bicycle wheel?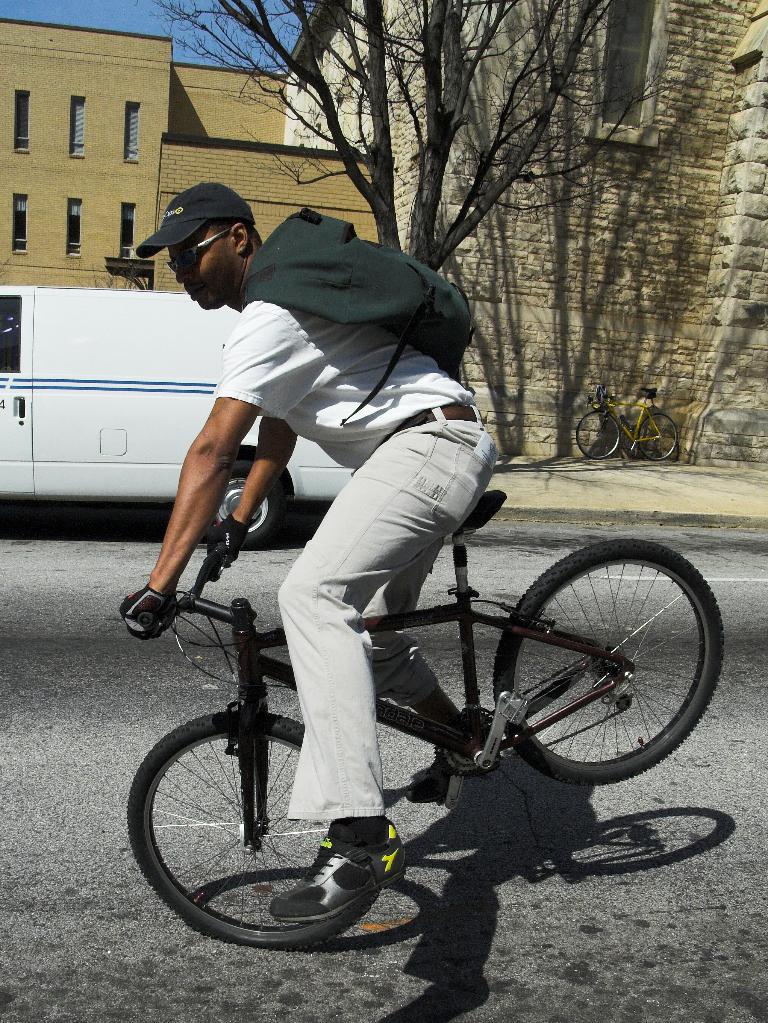
{"left": 493, "top": 534, "right": 725, "bottom": 788}
